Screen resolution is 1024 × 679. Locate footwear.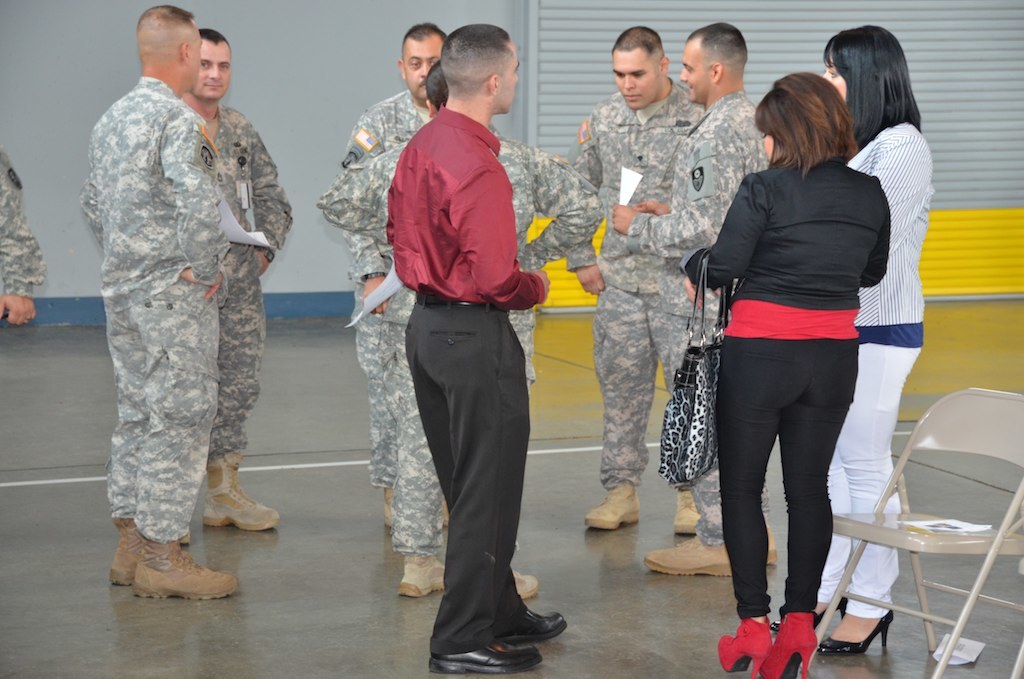
left=820, top=605, right=892, bottom=656.
